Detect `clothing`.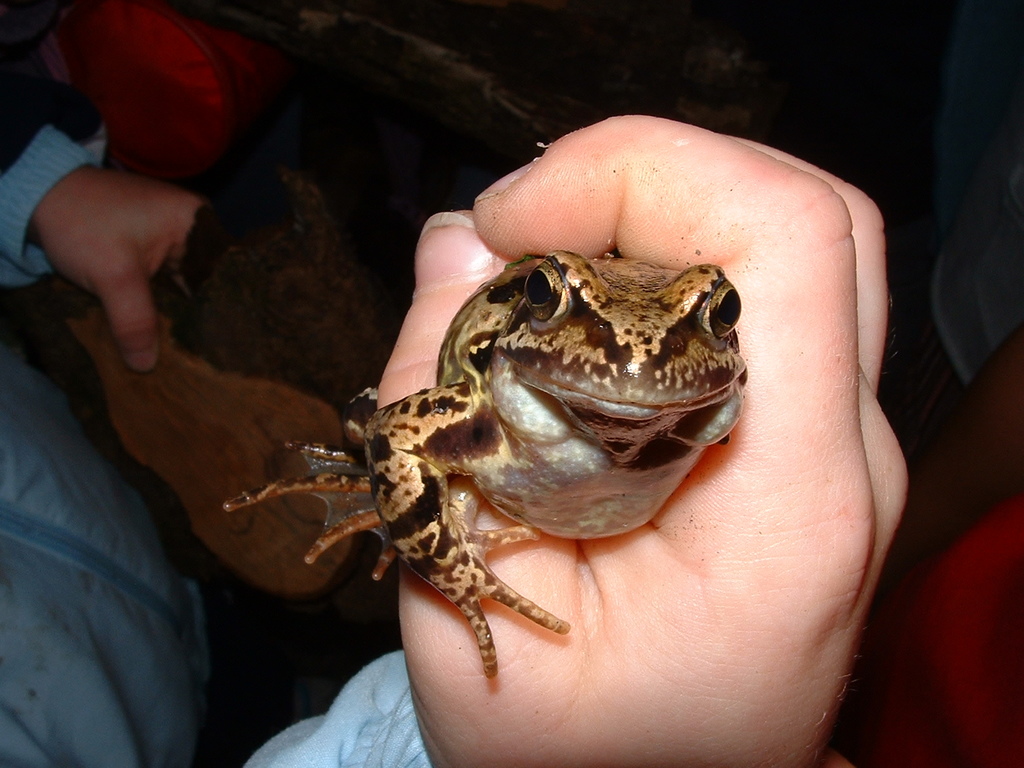
Detected at 0 129 431 767.
